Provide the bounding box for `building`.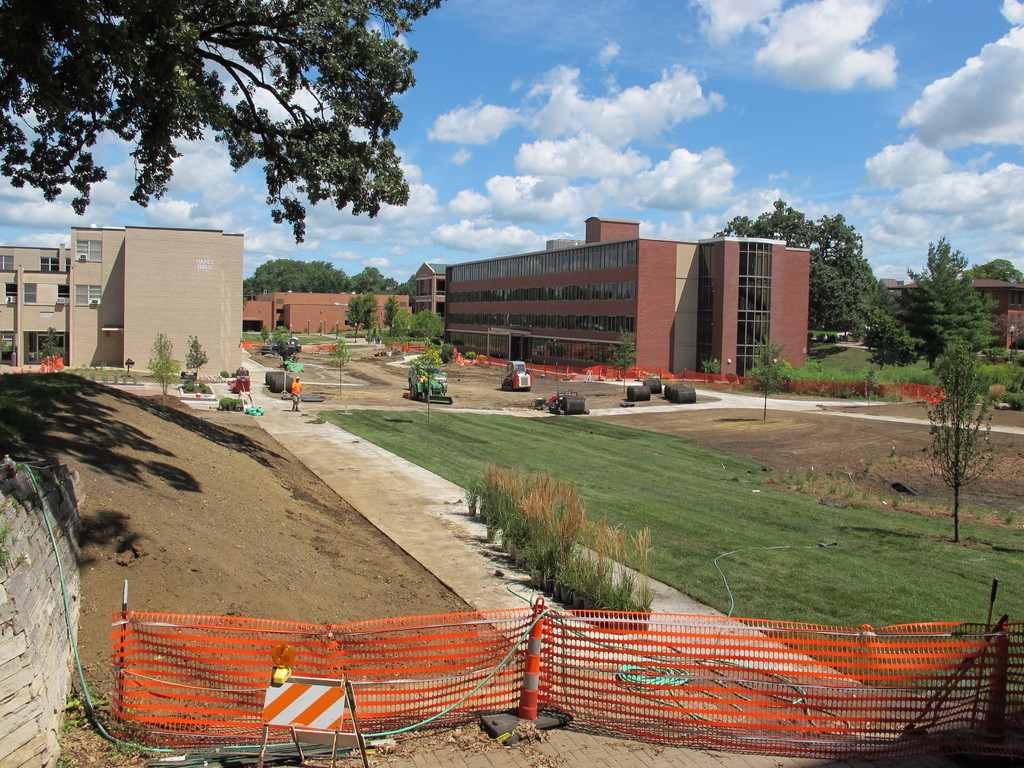
detection(244, 262, 445, 333).
